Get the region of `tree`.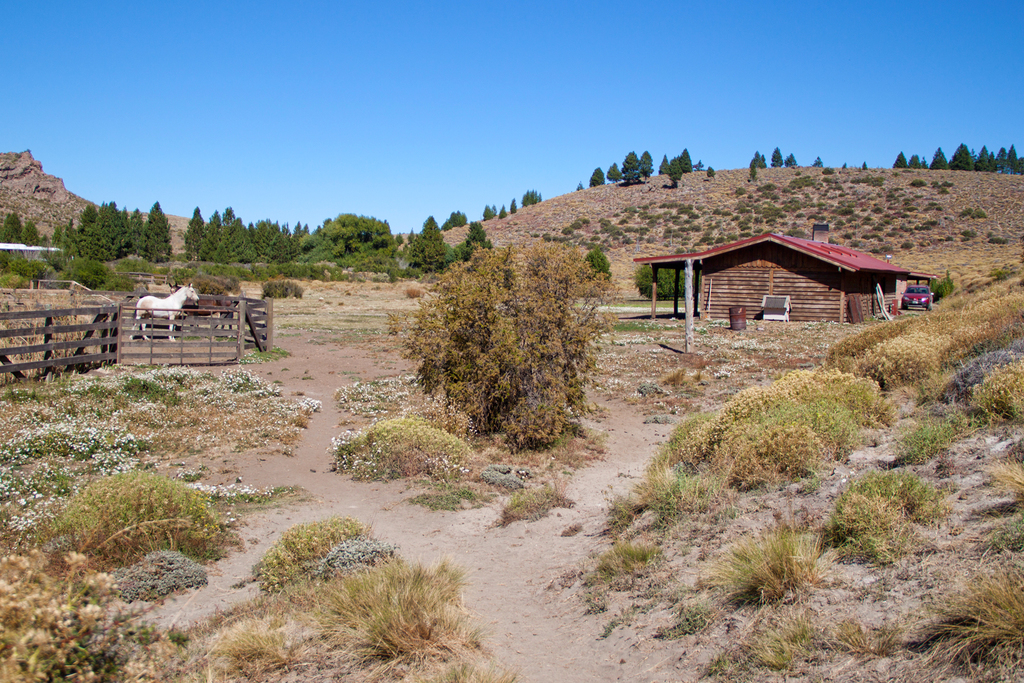
bbox=[784, 155, 800, 170].
